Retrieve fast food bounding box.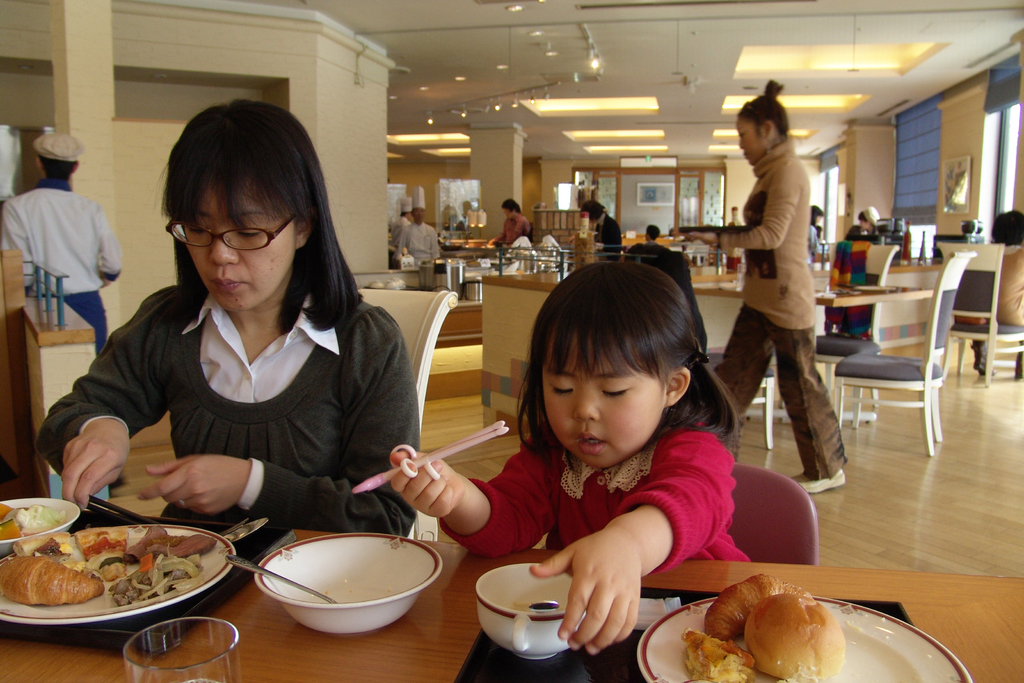
Bounding box: box=[12, 502, 60, 526].
